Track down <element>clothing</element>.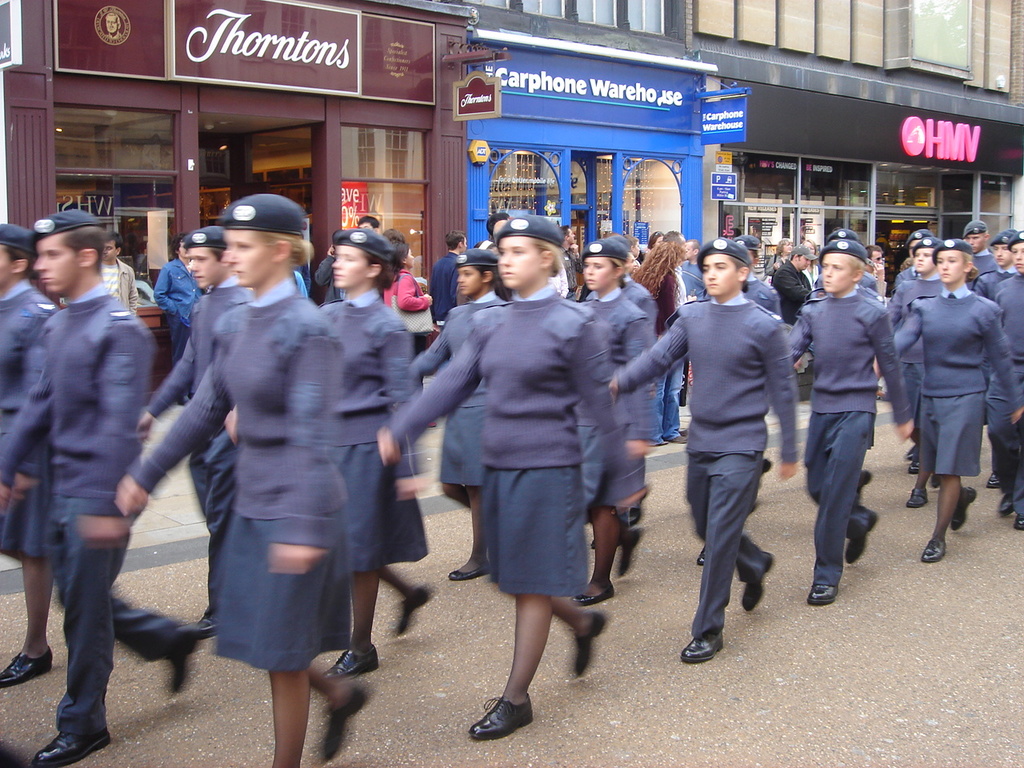
Tracked to <bbox>417, 246, 634, 649</bbox>.
